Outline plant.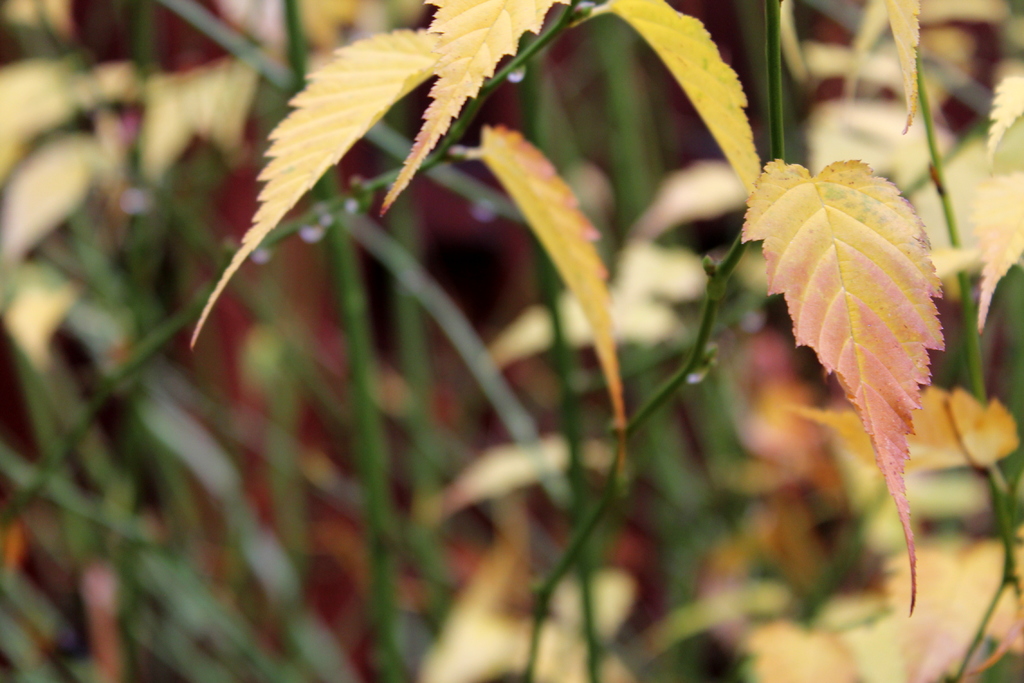
Outline: 0:0:1023:682.
